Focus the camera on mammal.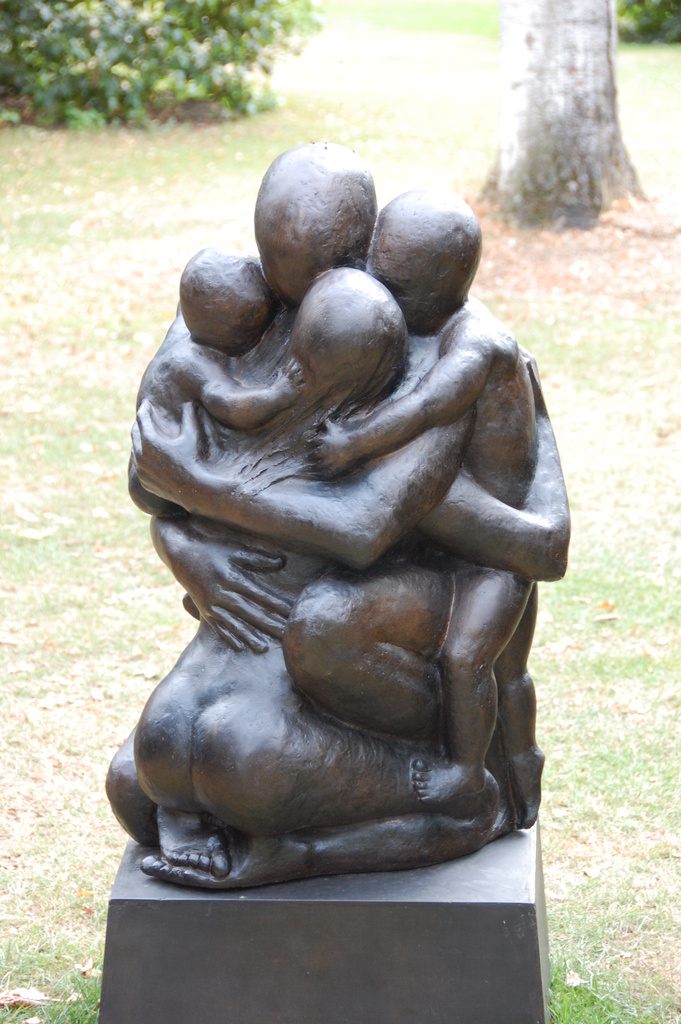
Focus region: {"left": 301, "top": 177, "right": 550, "bottom": 821}.
